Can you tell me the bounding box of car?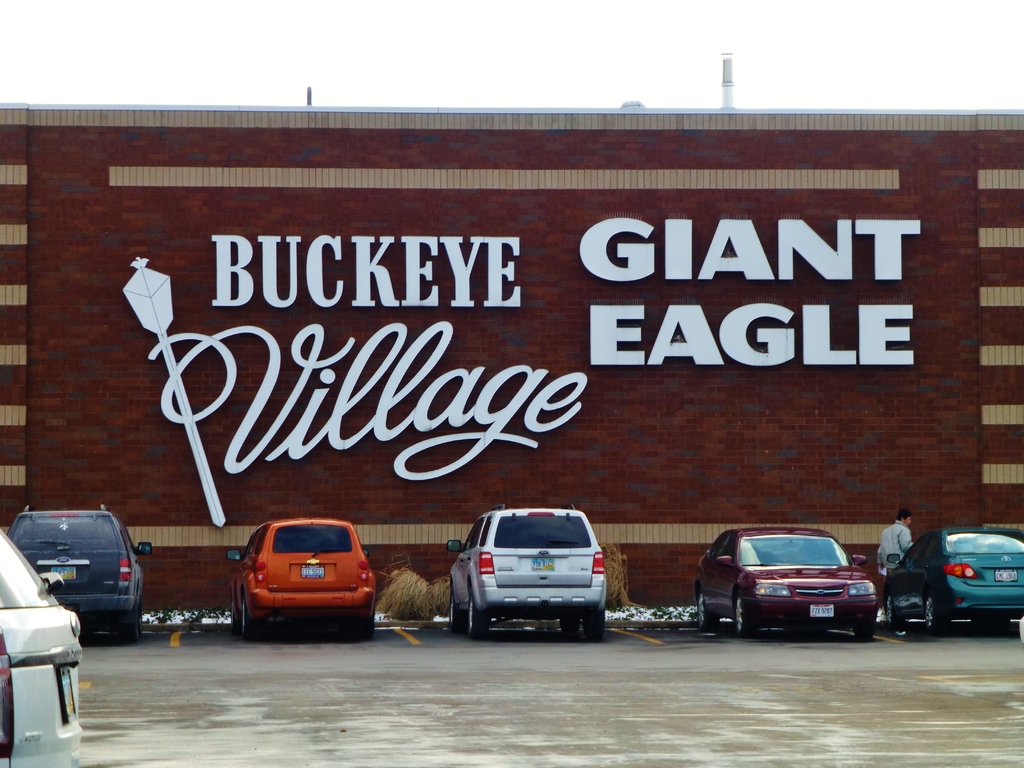
bbox=[693, 527, 880, 641].
